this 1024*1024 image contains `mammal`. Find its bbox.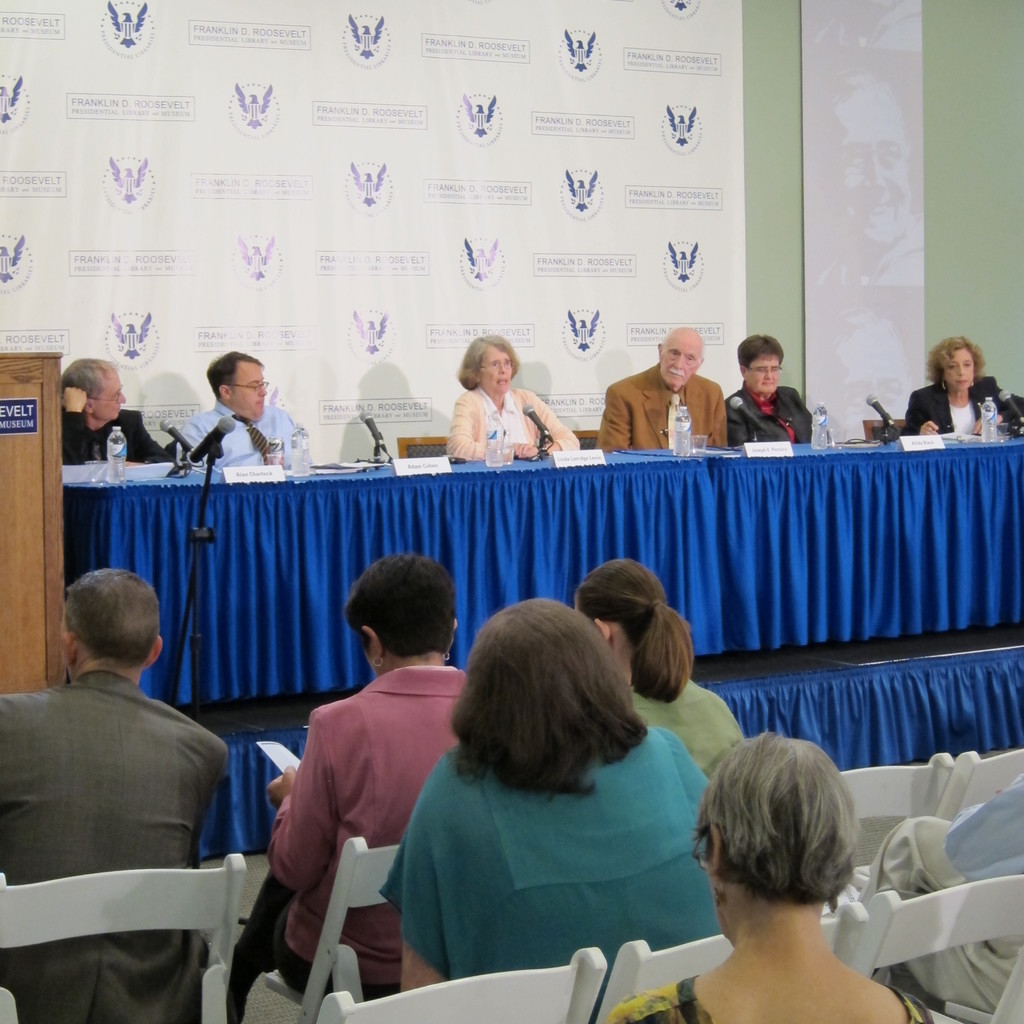
[218,554,481,1023].
